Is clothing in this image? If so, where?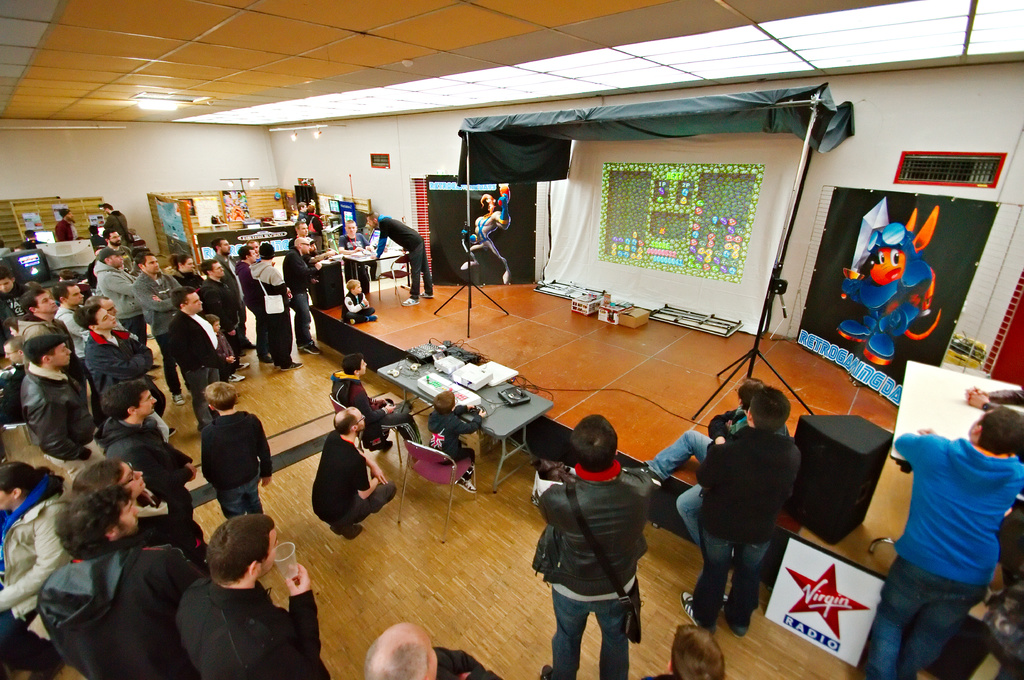
Yes, at 838:223:936:355.
